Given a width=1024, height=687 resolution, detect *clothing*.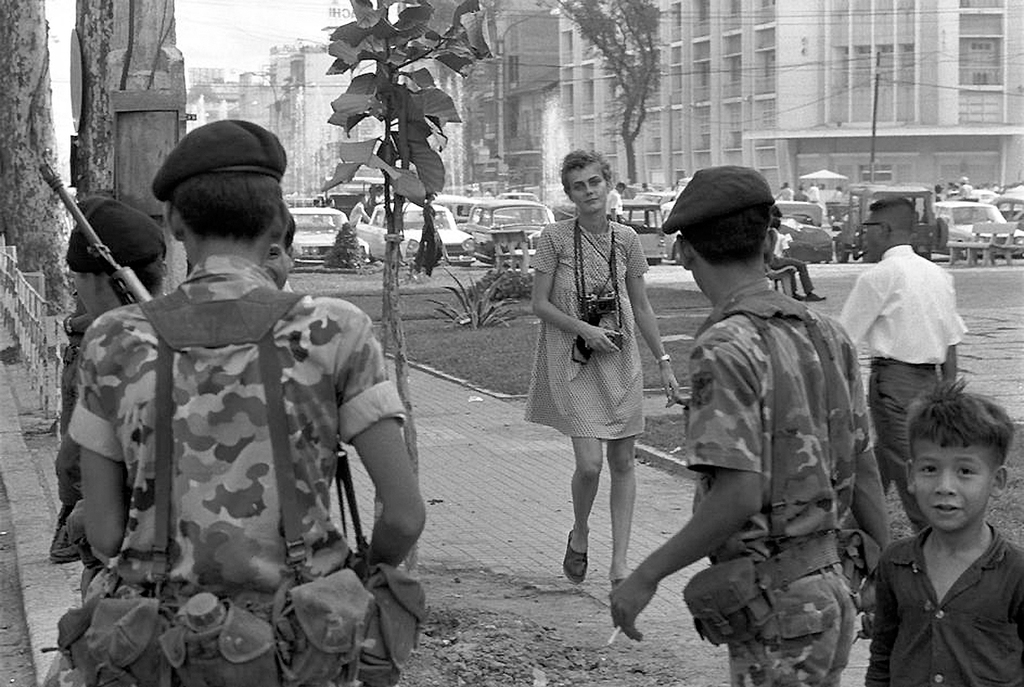
x1=679, y1=268, x2=876, y2=686.
